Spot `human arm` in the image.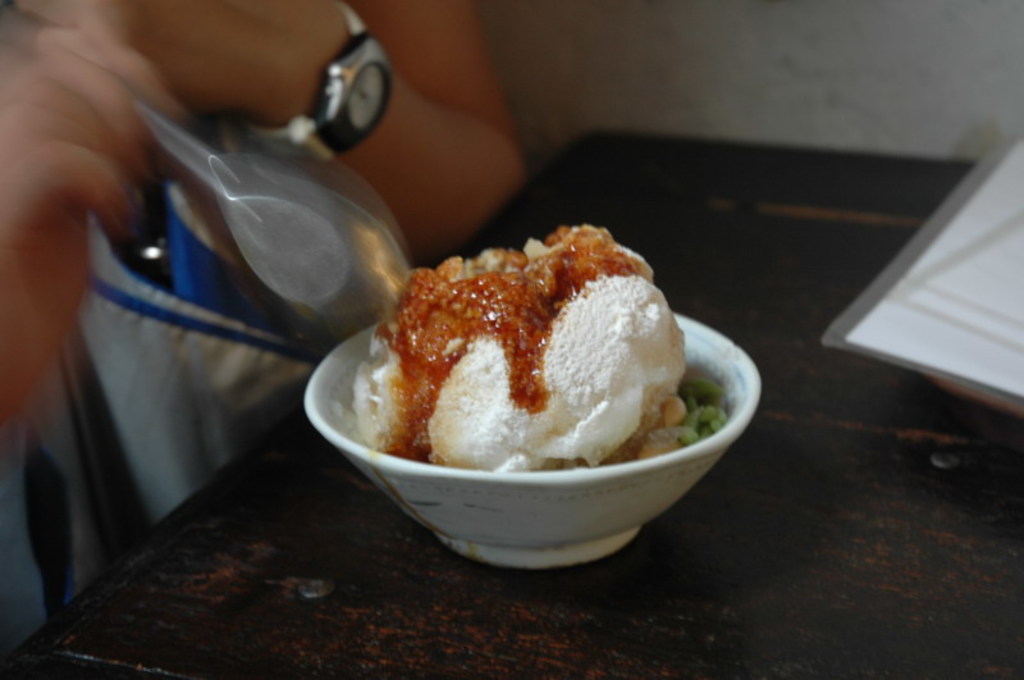
`human arm` found at bbox=(0, 6, 228, 400).
